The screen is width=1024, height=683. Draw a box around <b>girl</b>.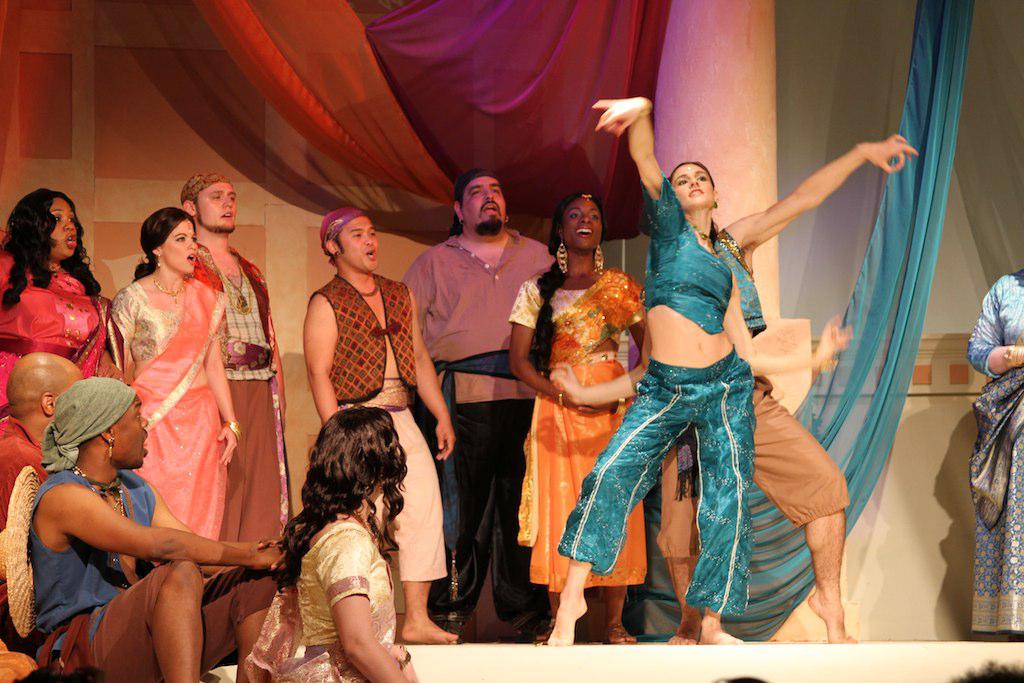
detection(0, 191, 124, 423).
